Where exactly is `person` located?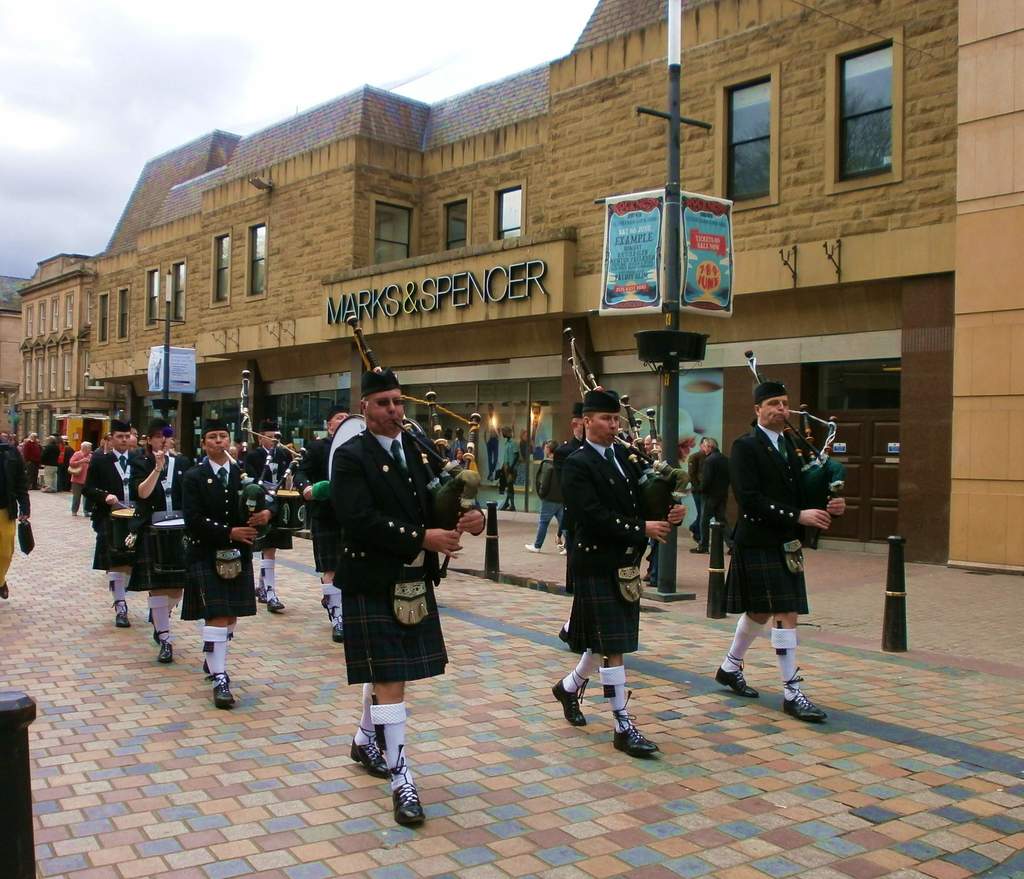
Its bounding box is select_region(0, 447, 31, 600).
